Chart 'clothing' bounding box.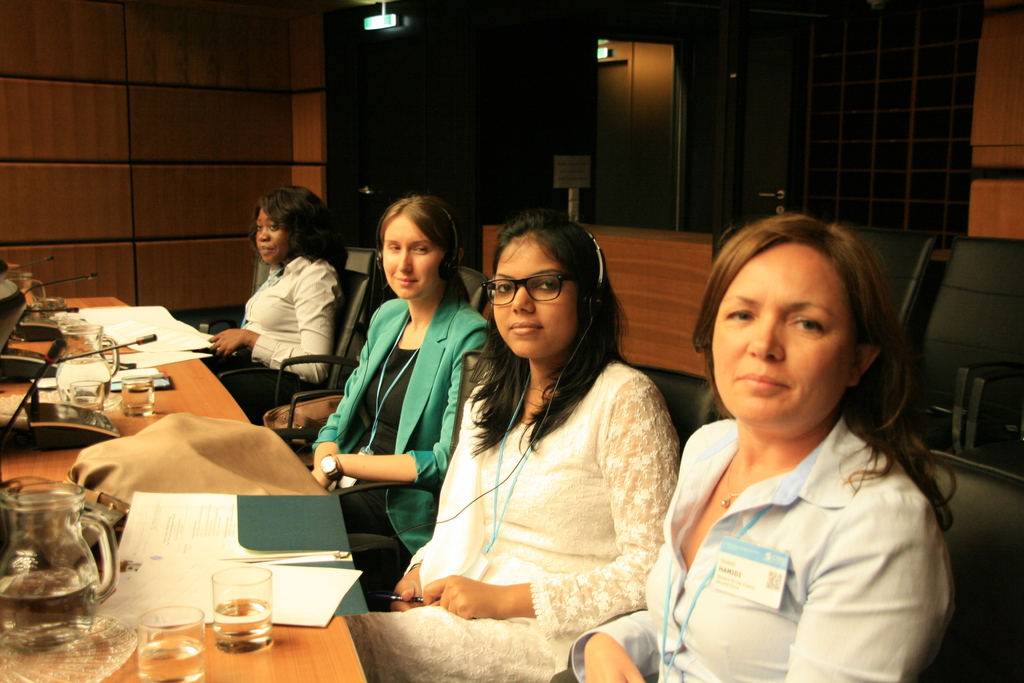
Charted: 344, 358, 688, 682.
